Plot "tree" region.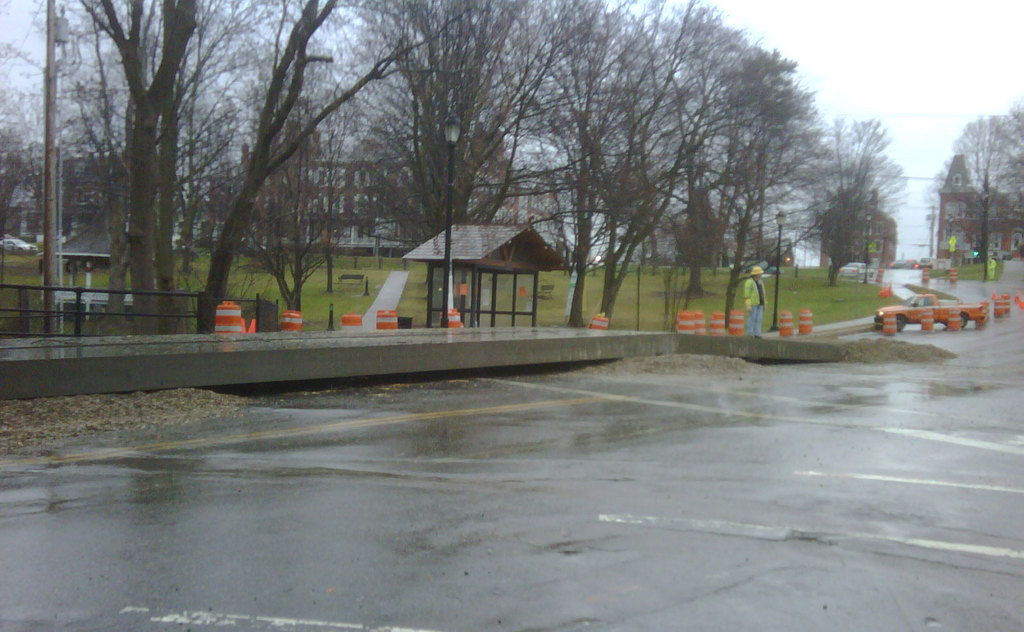
Plotted at box(932, 85, 1023, 300).
